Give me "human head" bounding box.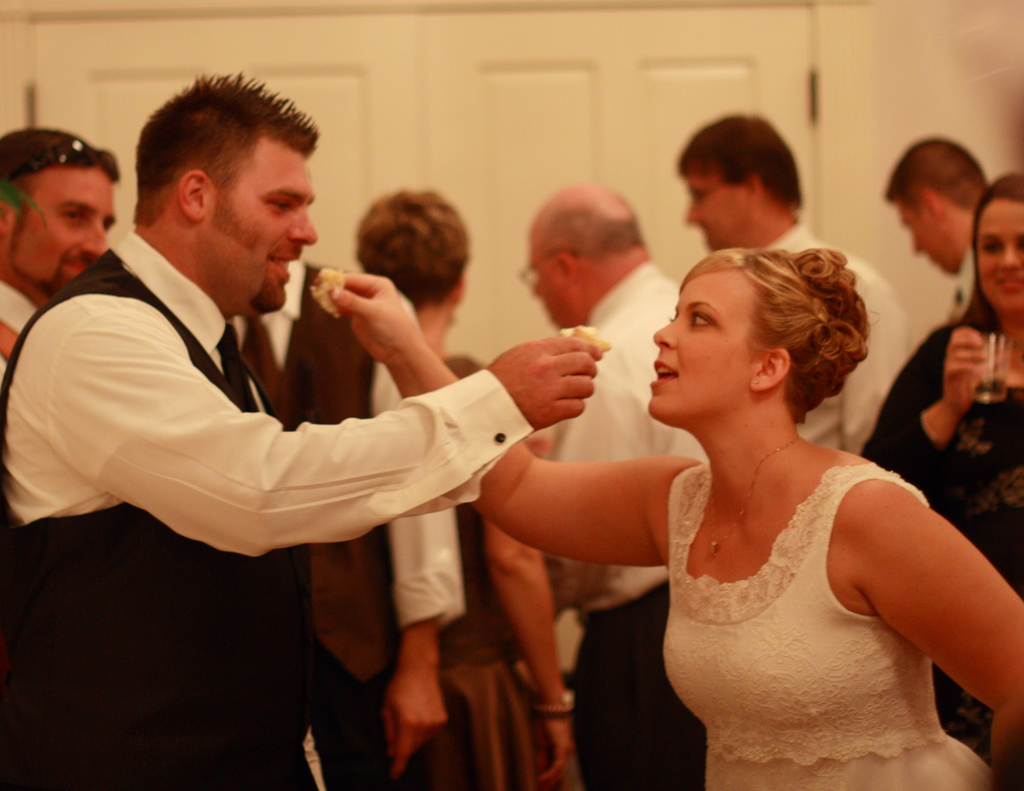
x1=671 y1=108 x2=796 y2=250.
